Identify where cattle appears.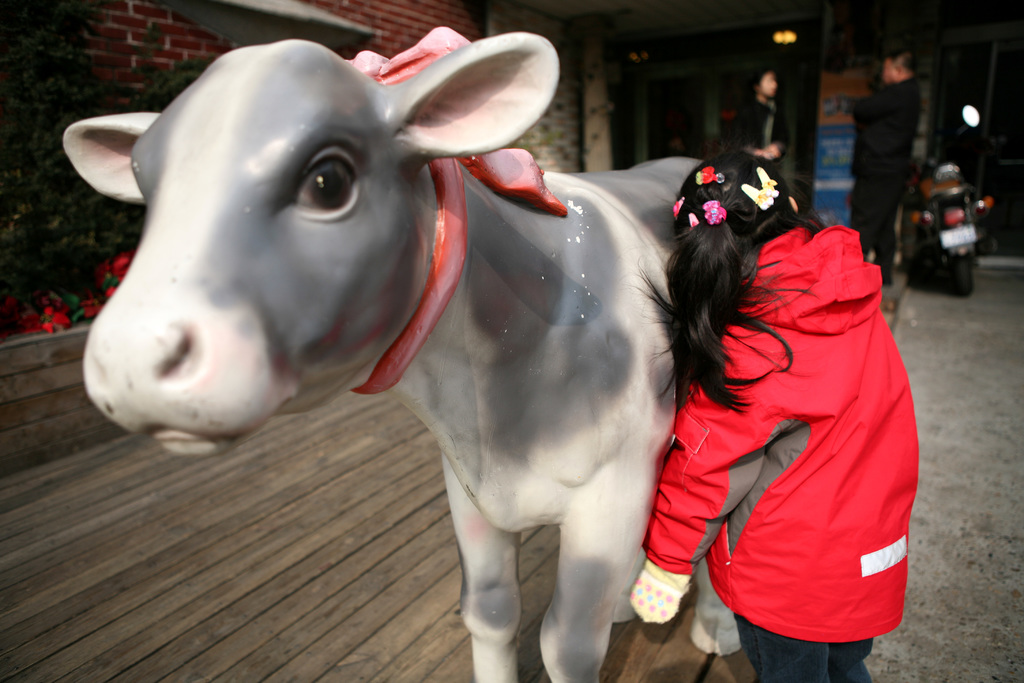
Appears at [56,31,839,682].
